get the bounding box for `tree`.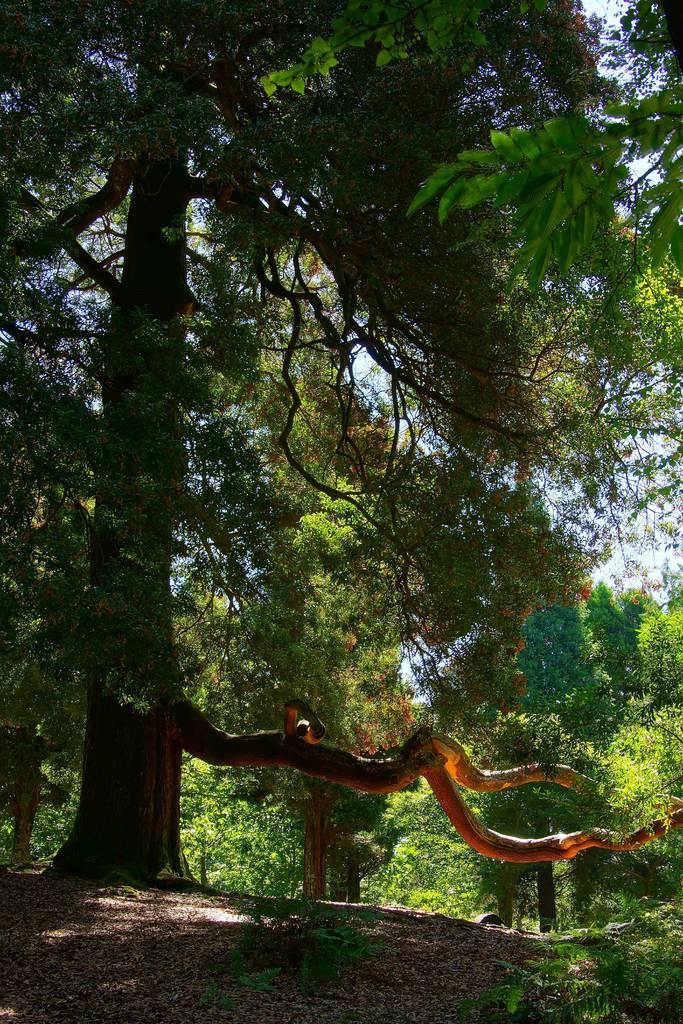
0, 316, 106, 490.
